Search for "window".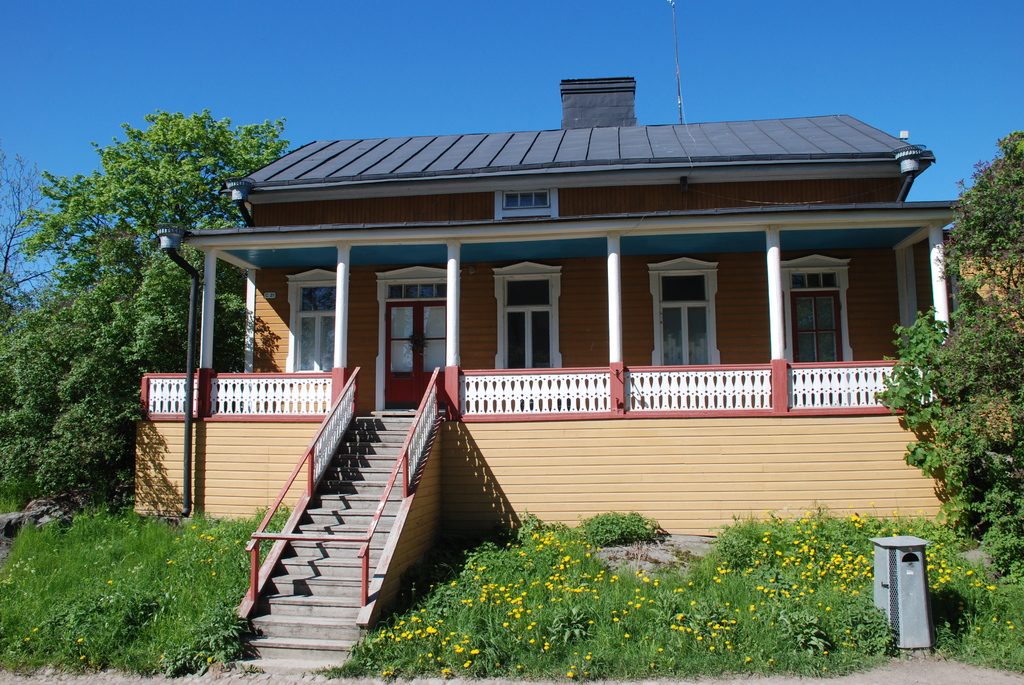
Found at 282, 274, 333, 375.
